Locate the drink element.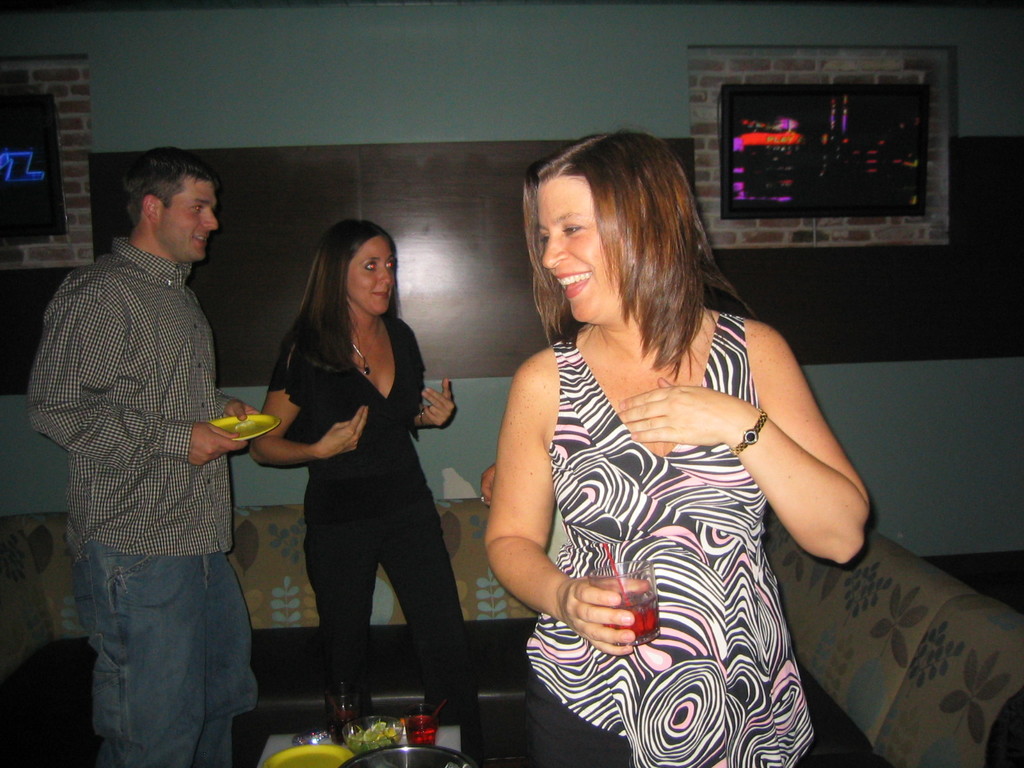
Element bbox: {"x1": 405, "y1": 717, "x2": 438, "y2": 748}.
